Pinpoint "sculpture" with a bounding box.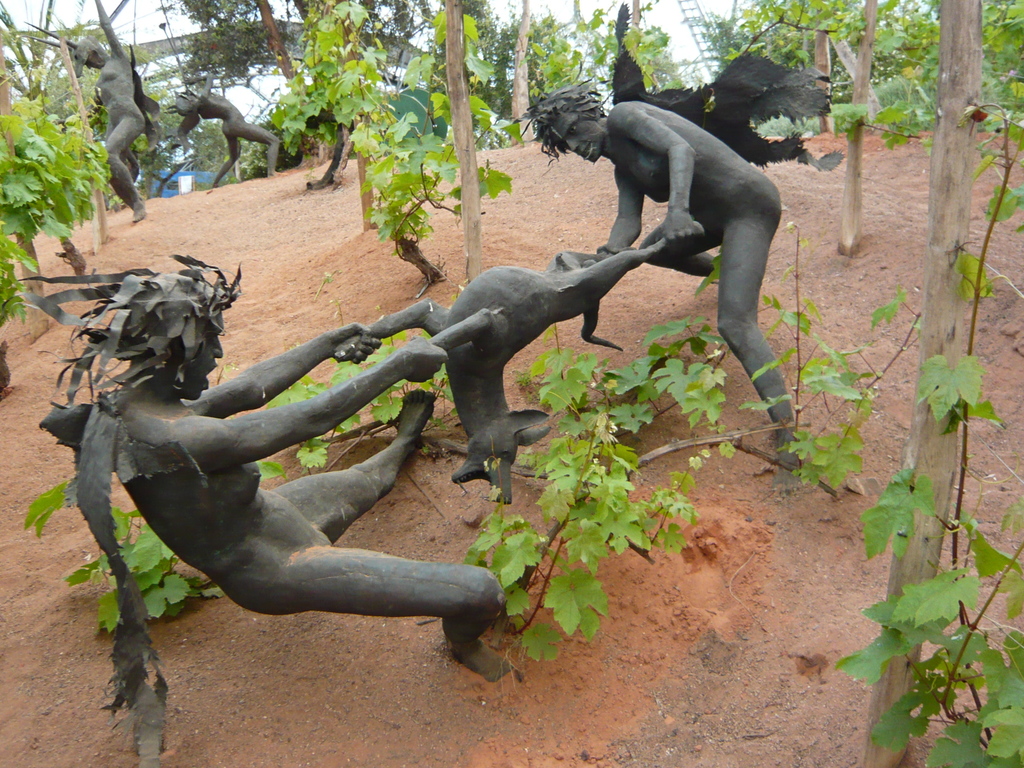
[324, 228, 696, 507].
